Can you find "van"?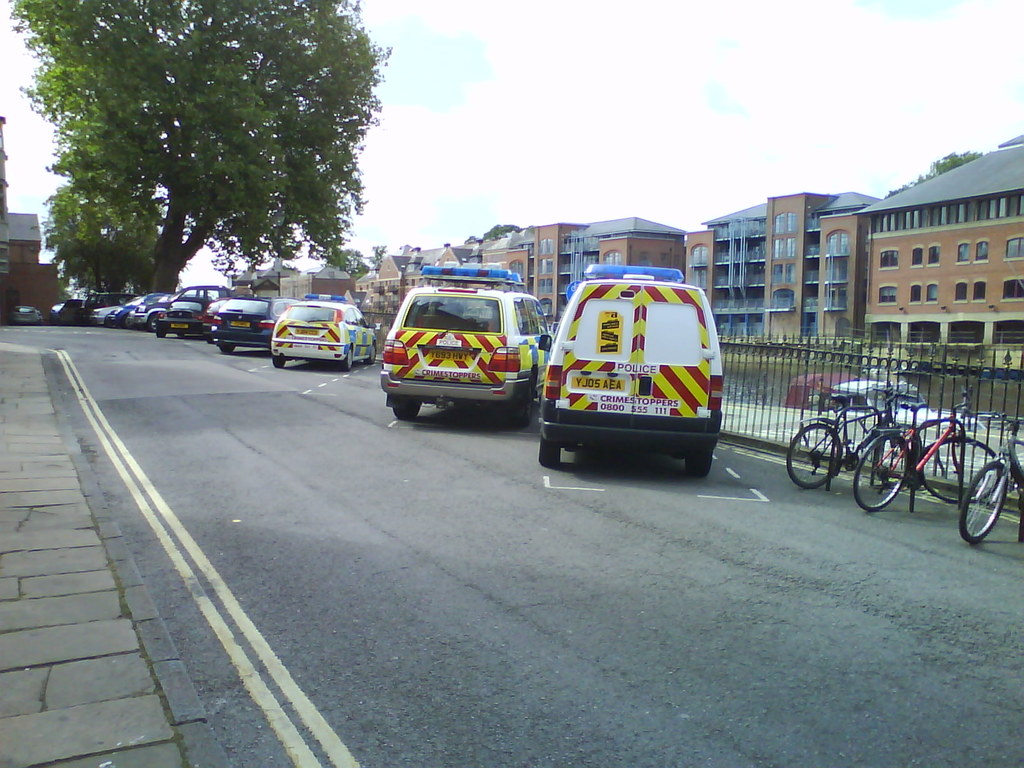
Yes, bounding box: x1=537 y1=242 x2=730 y2=488.
